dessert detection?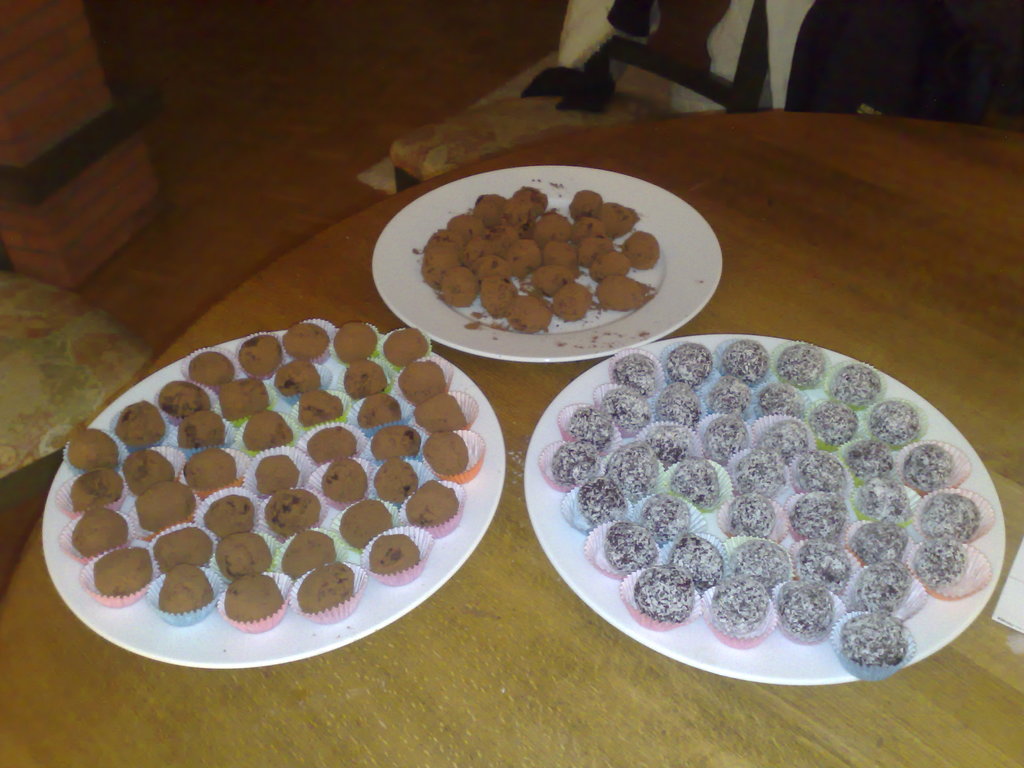
detection(237, 338, 286, 378)
